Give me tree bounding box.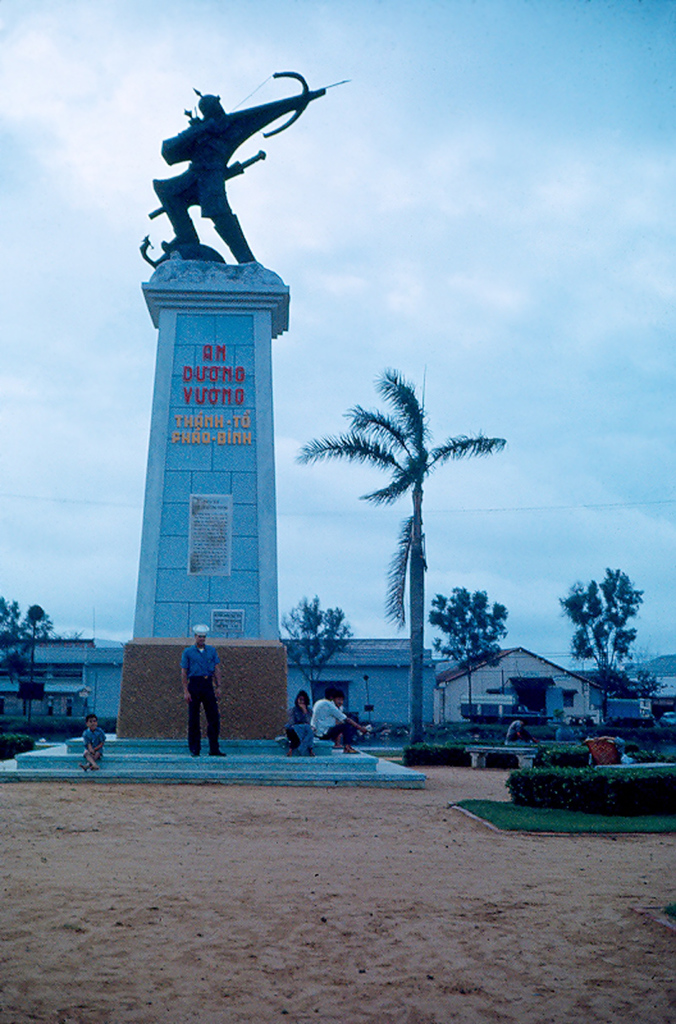
x1=272 y1=592 x2=355 y2=707.
